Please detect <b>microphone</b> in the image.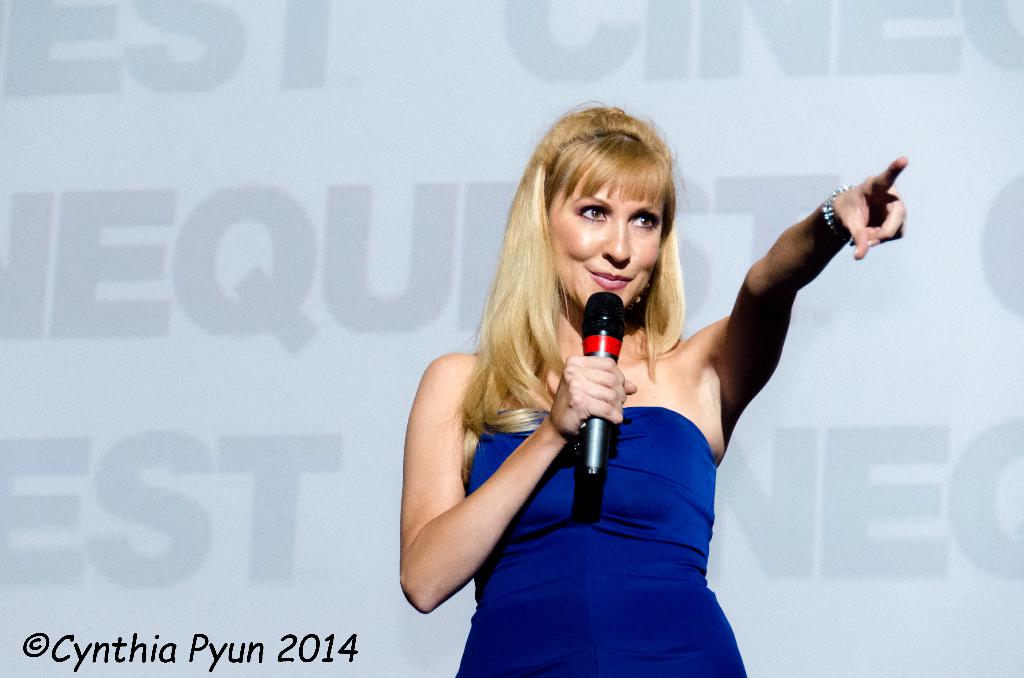
575 289 623 477.
